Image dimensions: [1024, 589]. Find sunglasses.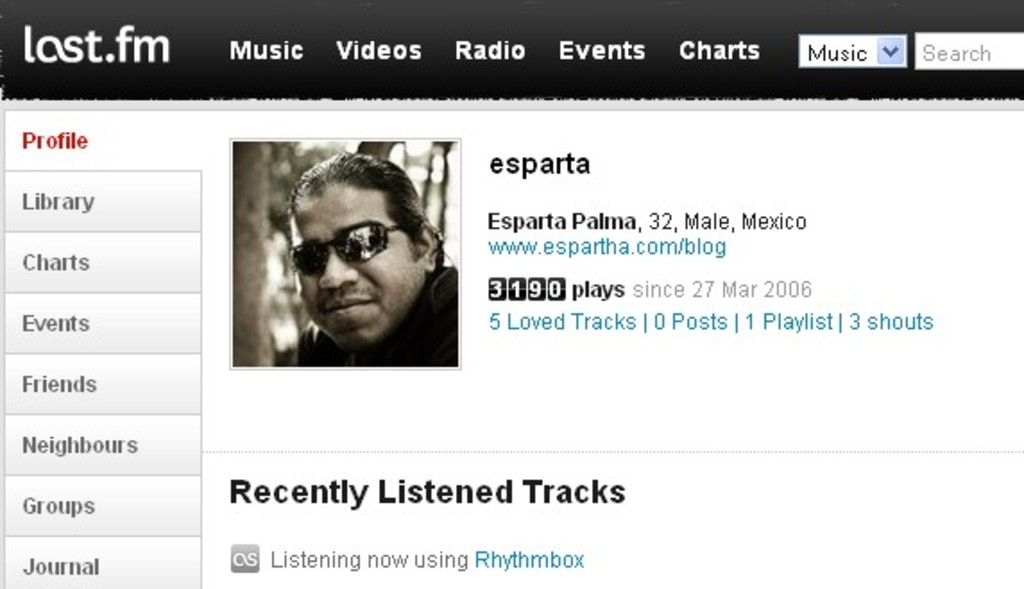
<bbox>292, 224, 401, 277</bbox>.
